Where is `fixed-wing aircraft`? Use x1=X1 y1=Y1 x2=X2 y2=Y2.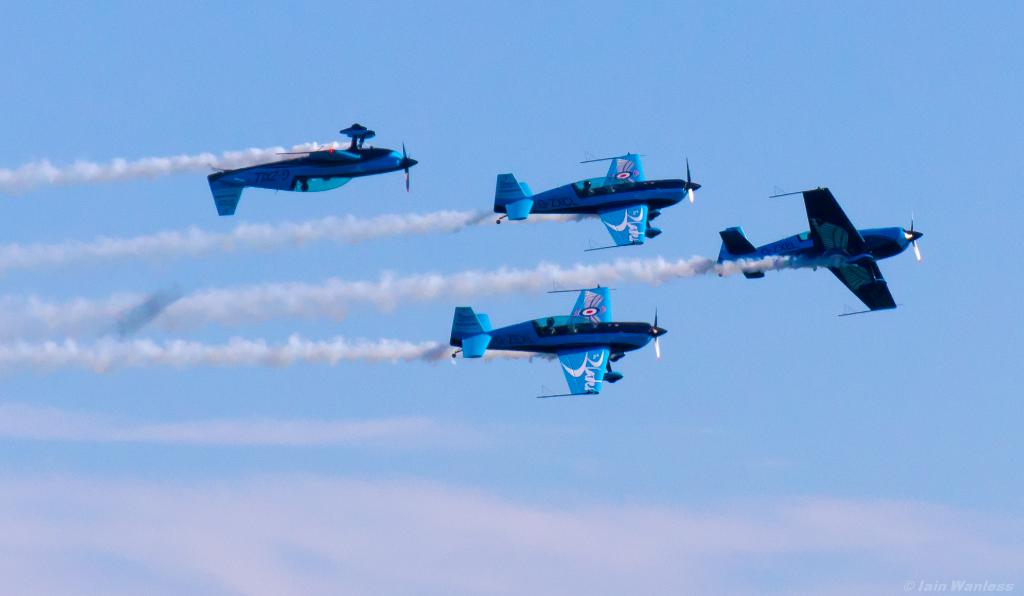
x1=445 y1=286 x2=669 y2=398.
